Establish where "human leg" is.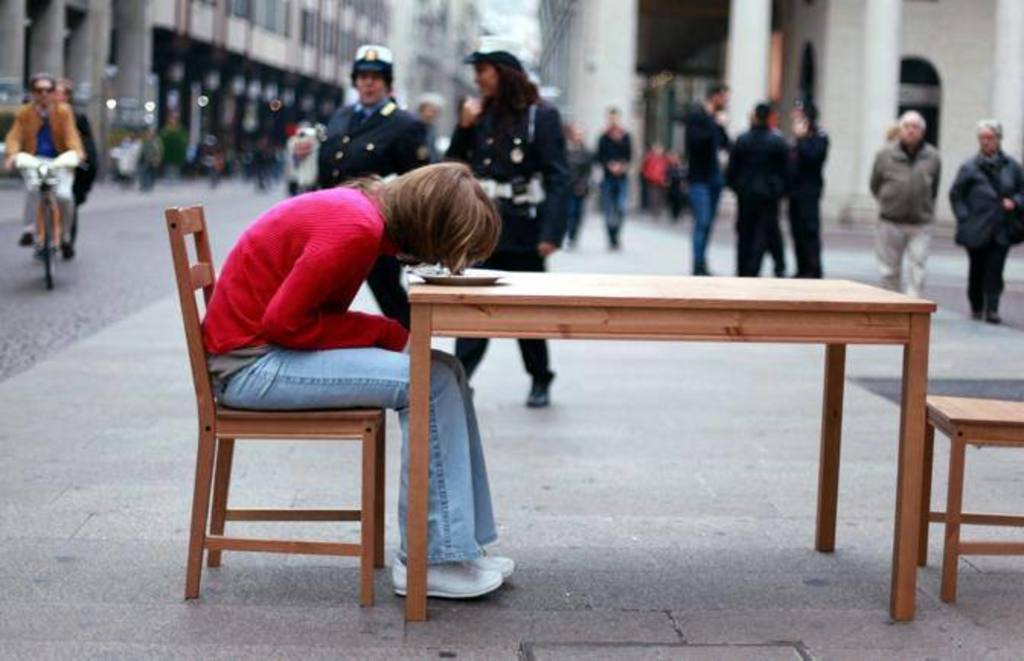
Established at bbox=[986, 238, 1003, 326].
